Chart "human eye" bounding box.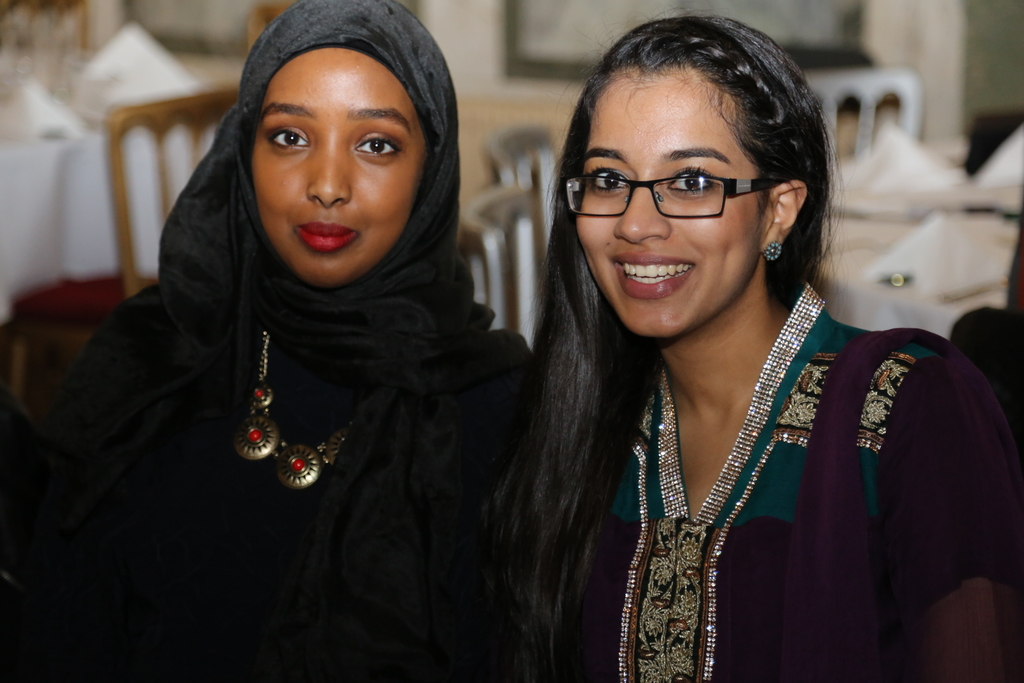
Charted: <box>668,156,723,198</box>.
